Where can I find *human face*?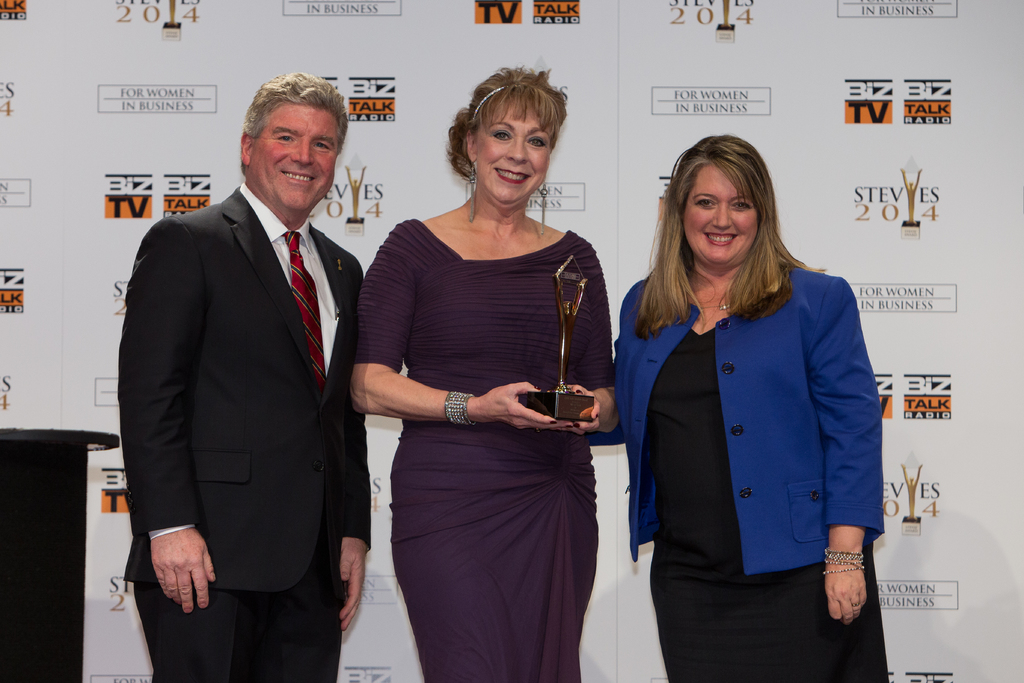
You can find it at {"left": 681, "top": 167, "right": 756, "bottom": 269}.
